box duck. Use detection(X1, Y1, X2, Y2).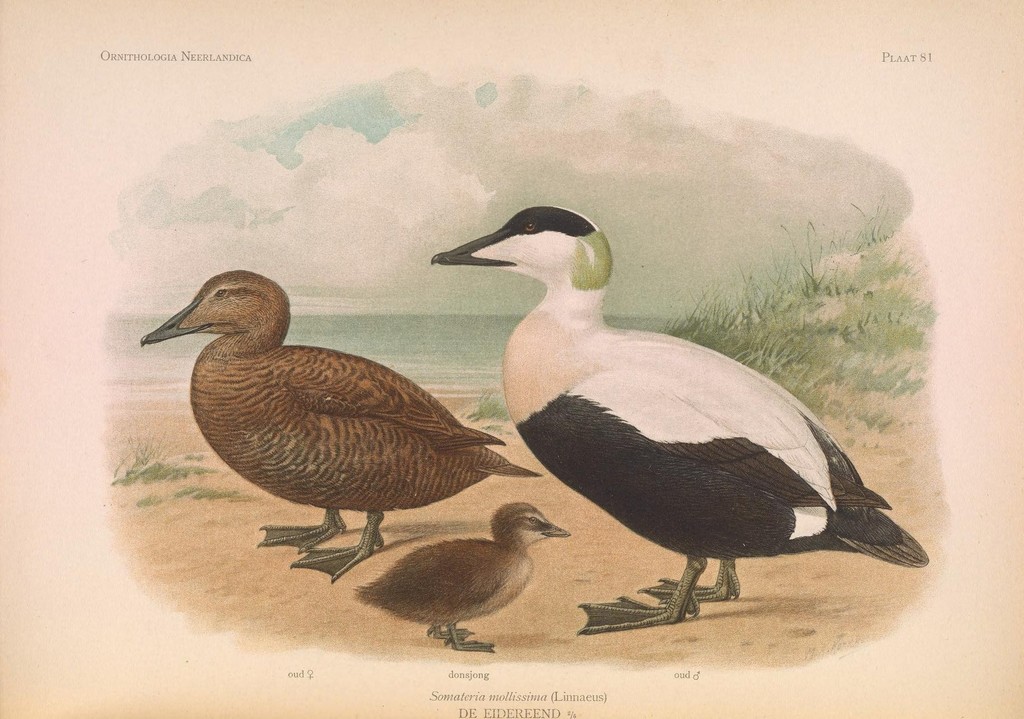
detection(425, 202, 930, 641).
